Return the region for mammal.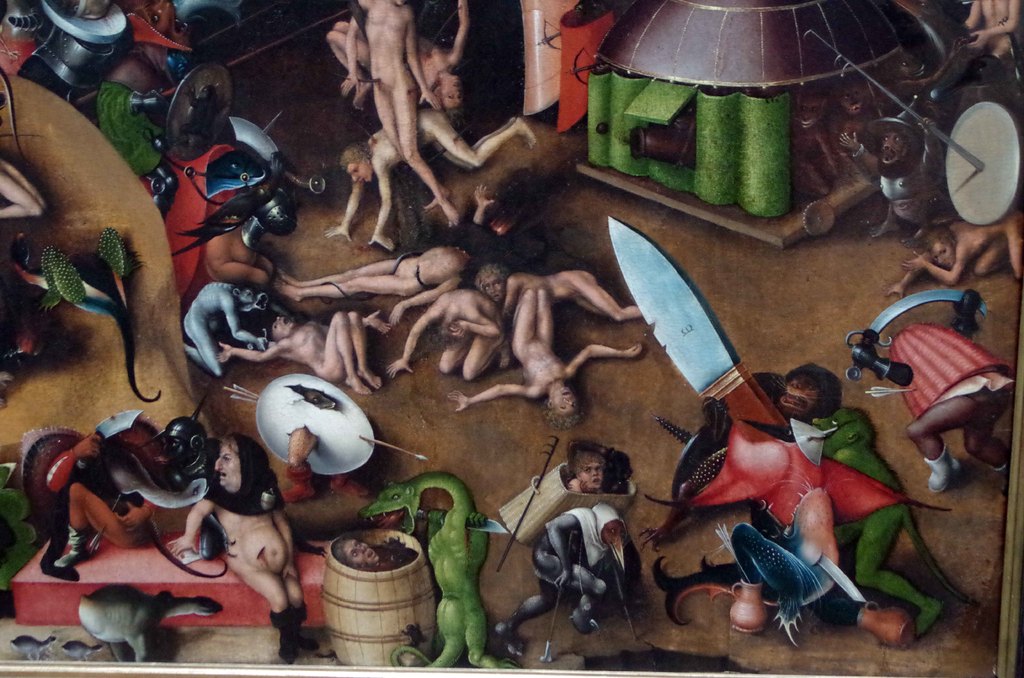
(x1=891, y1=319, x2=1016, y2=498).
